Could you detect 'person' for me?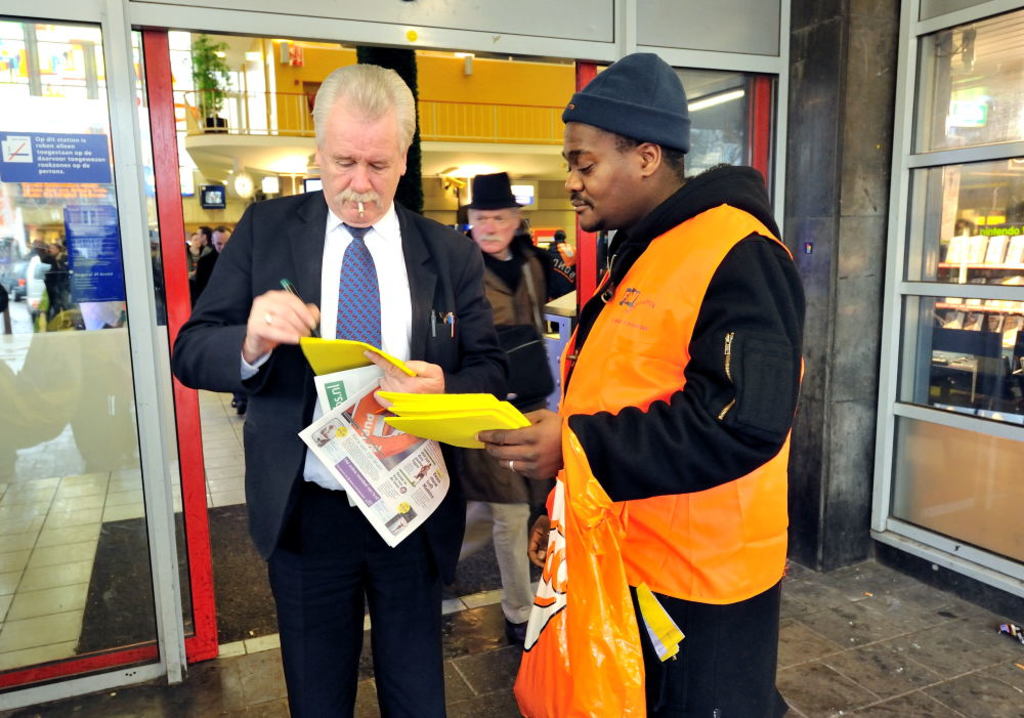
Detection result: box=[438, 156, 562, 652].
